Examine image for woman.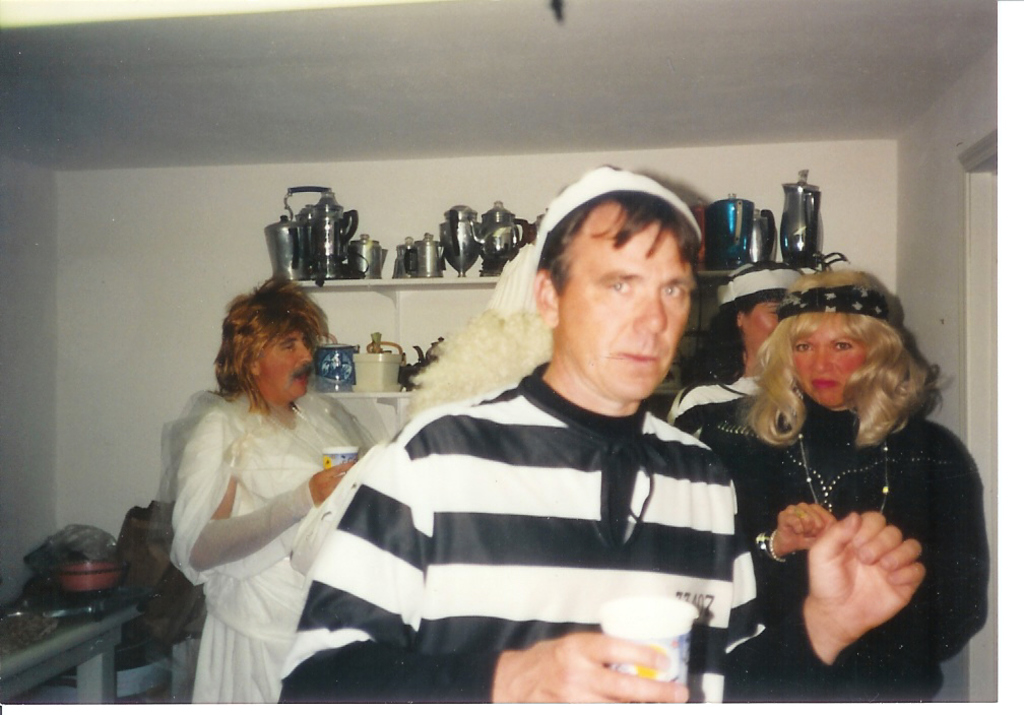
Examination result: detection(665, 261, 807, 442).
